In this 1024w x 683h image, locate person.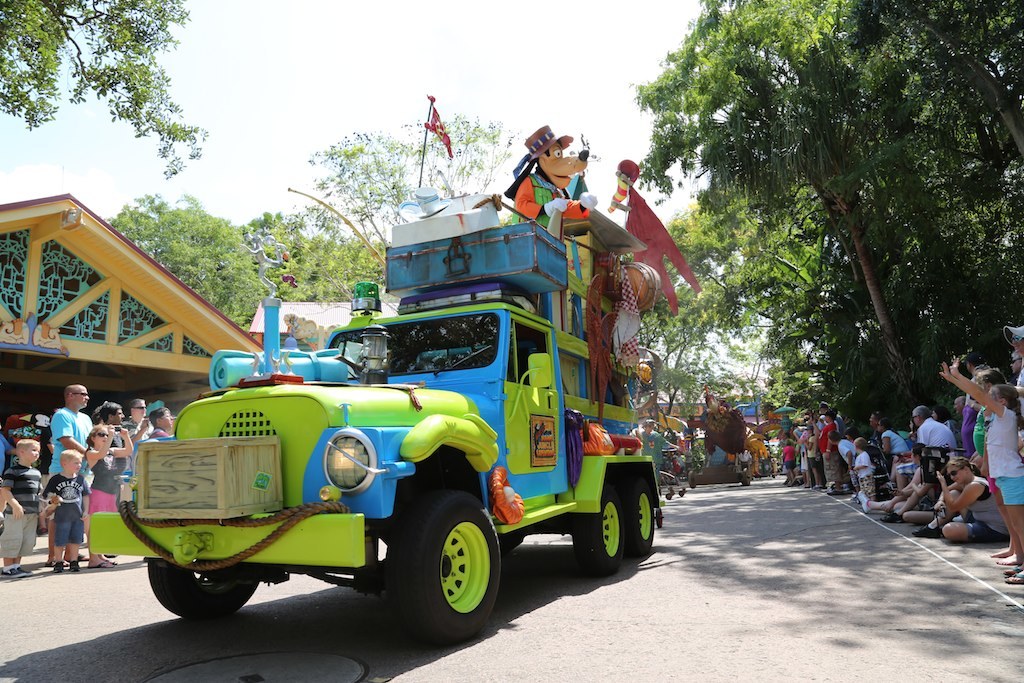
Bounding box: Rect(908, 401, 961, 476).
